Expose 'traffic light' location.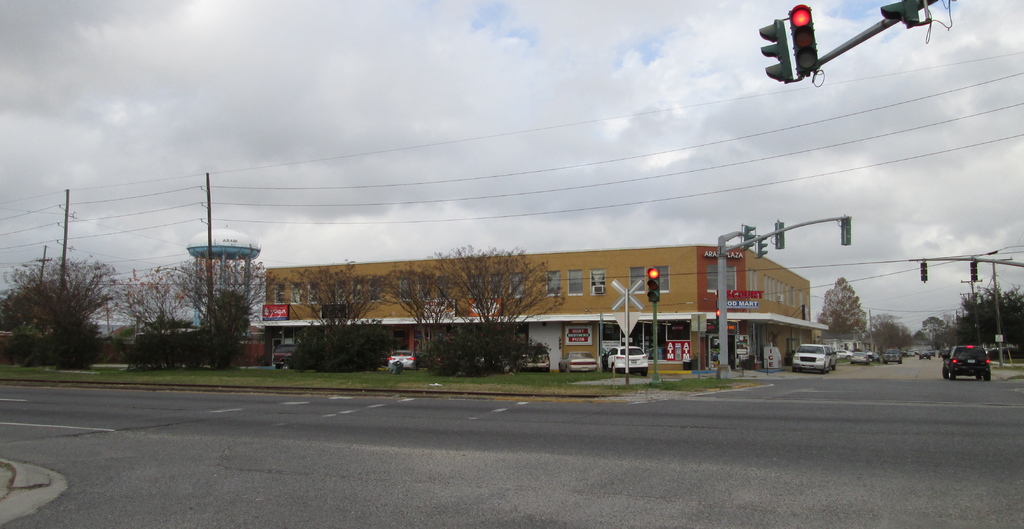
Exposed at select_region(785, 3, 820, 76).
